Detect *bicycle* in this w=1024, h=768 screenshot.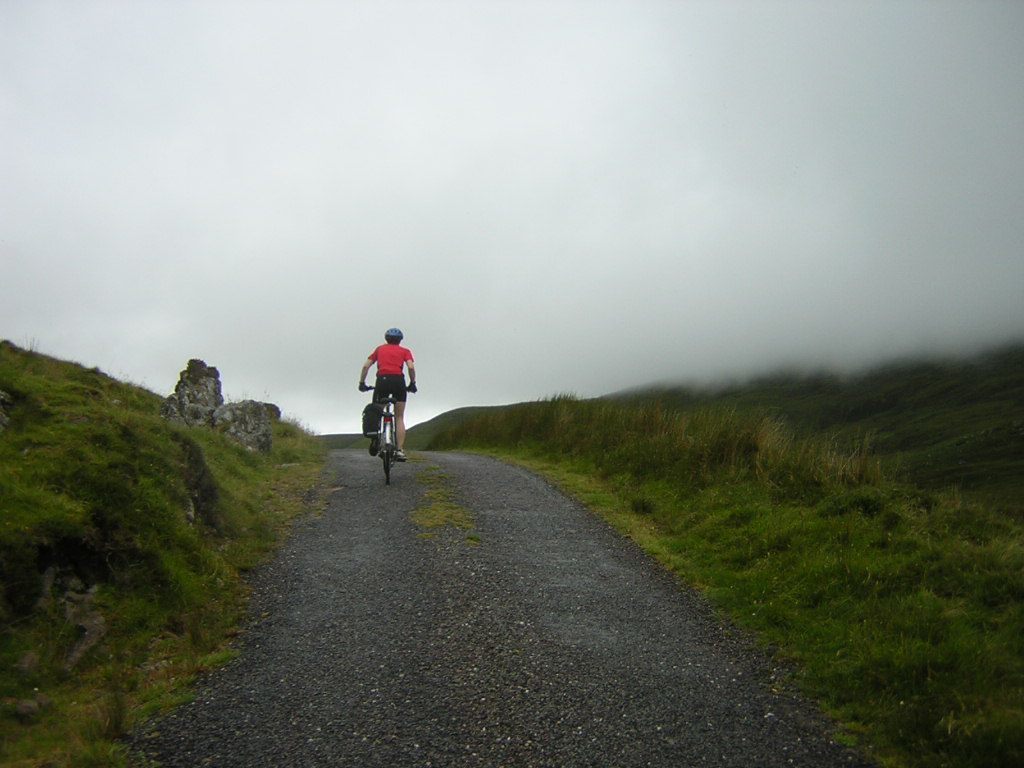
Detection: l=359, t=376, r=423, b=478.
